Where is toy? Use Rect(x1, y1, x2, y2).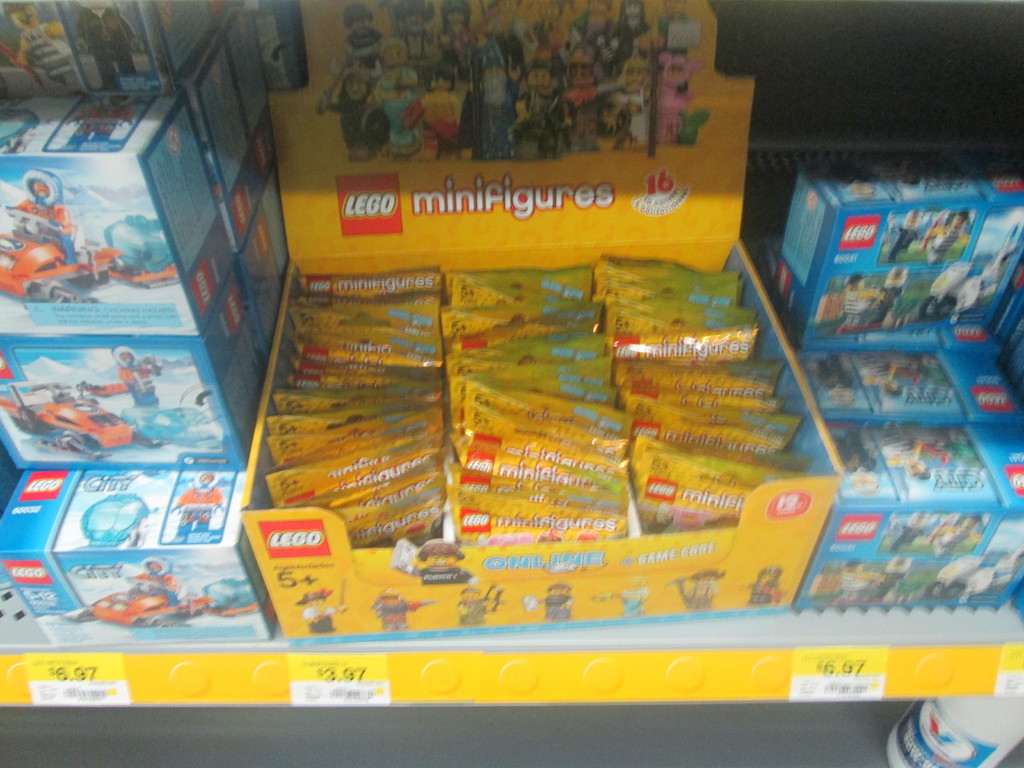
Rect(868, 264, 906, 328).
